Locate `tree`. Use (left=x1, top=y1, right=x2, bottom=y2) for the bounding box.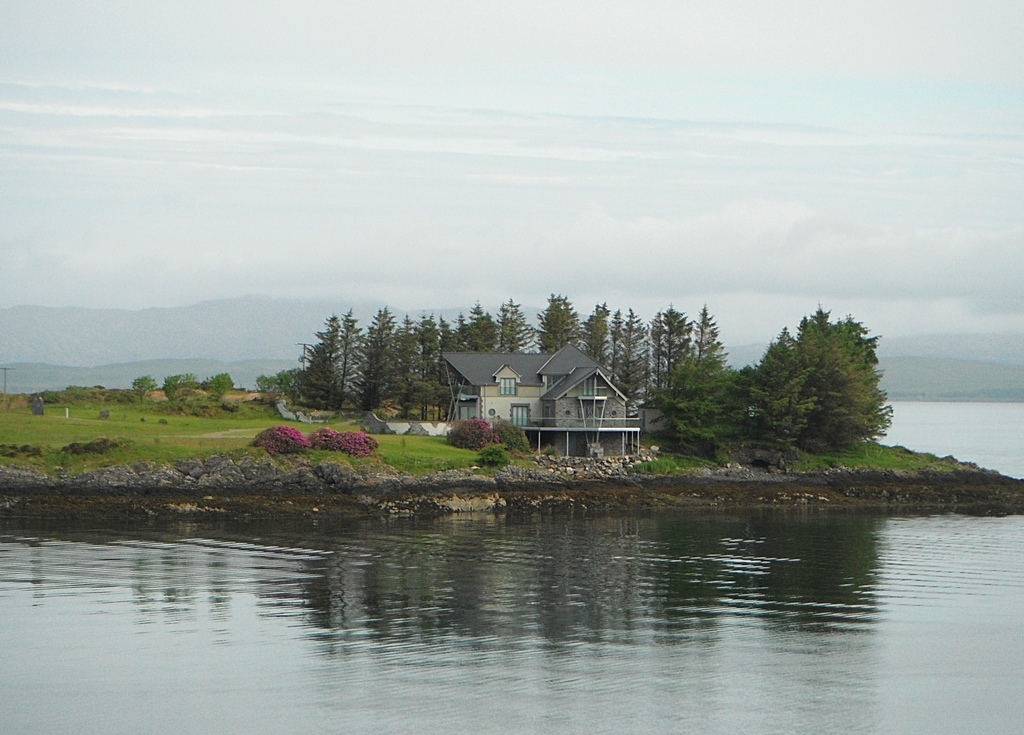
(left=136, top=377, right=154, bottom=403).
